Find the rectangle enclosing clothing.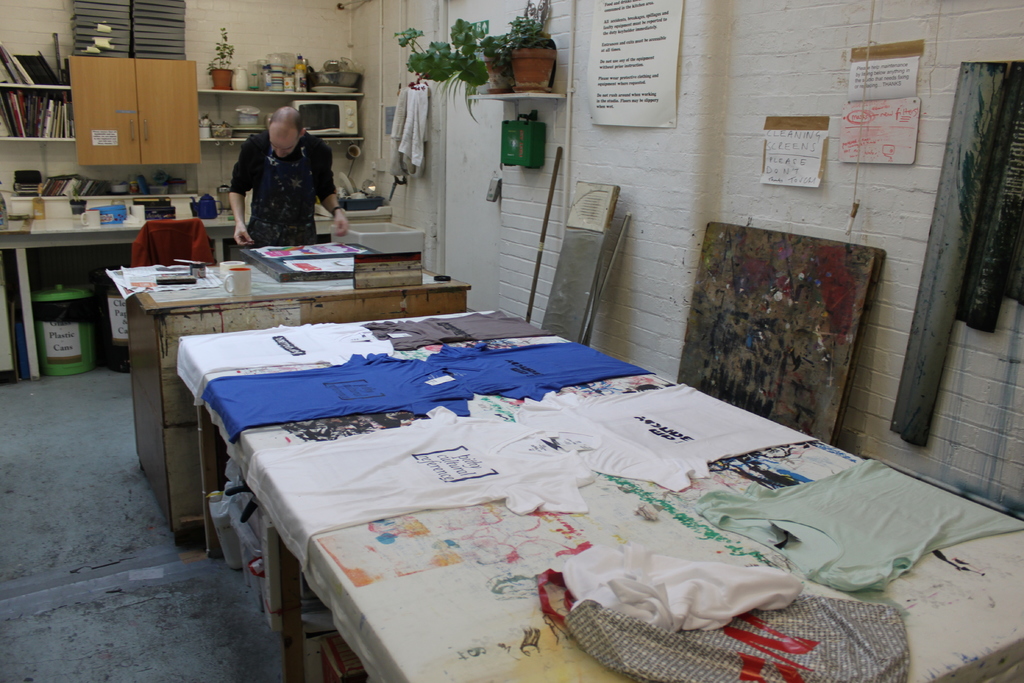
crop(222, 124, 336, 258).
